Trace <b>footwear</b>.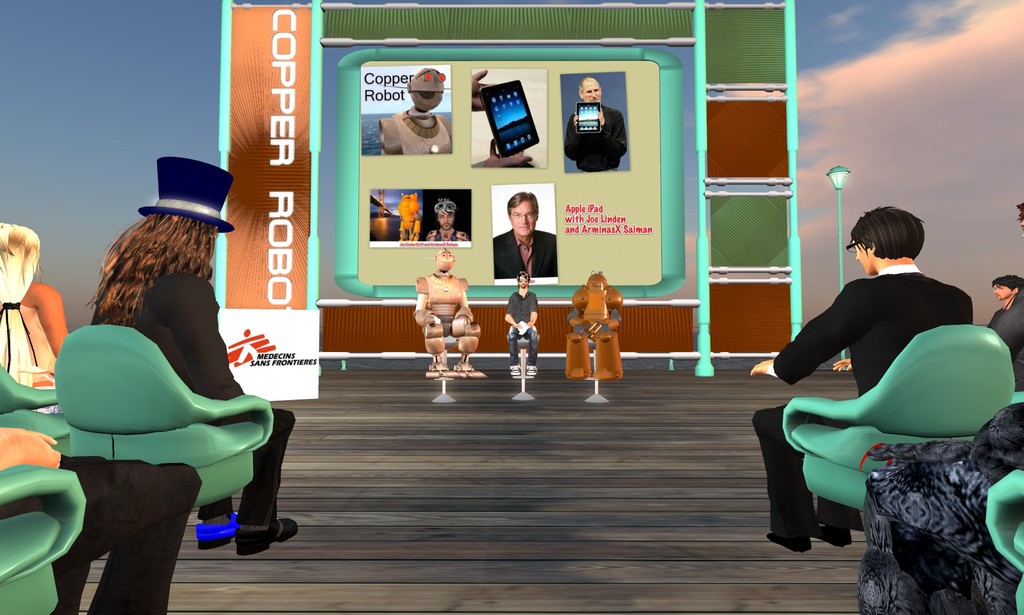
Traced to x1=193 y1=512 x2=241 y2=552.
